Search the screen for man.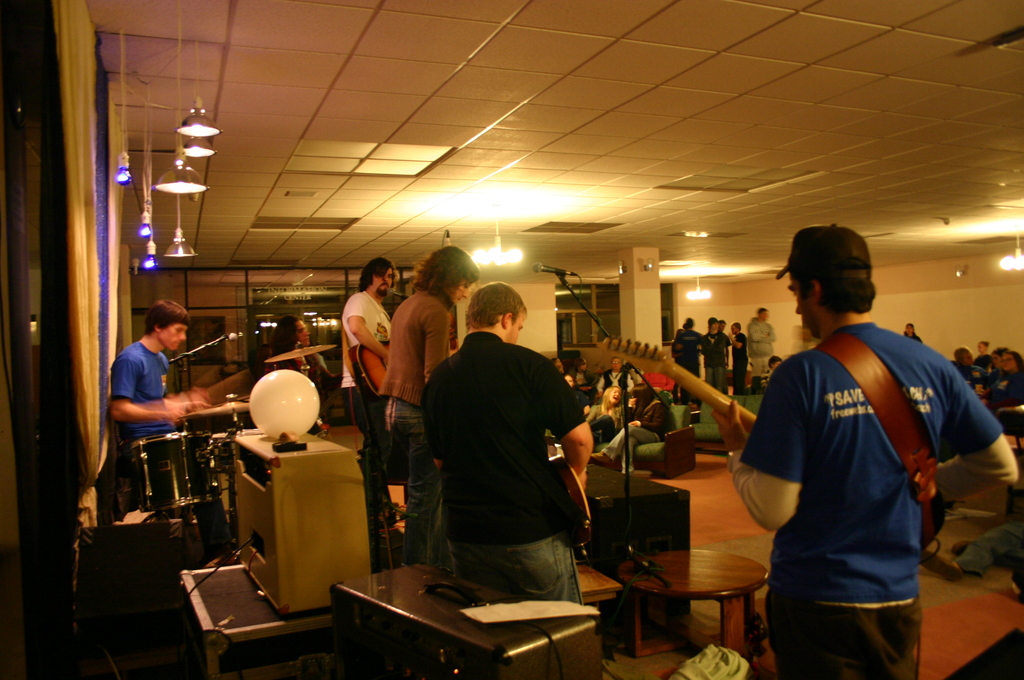
Found at pyautogui.locateOnScreen(381, 241, 476, 569).
